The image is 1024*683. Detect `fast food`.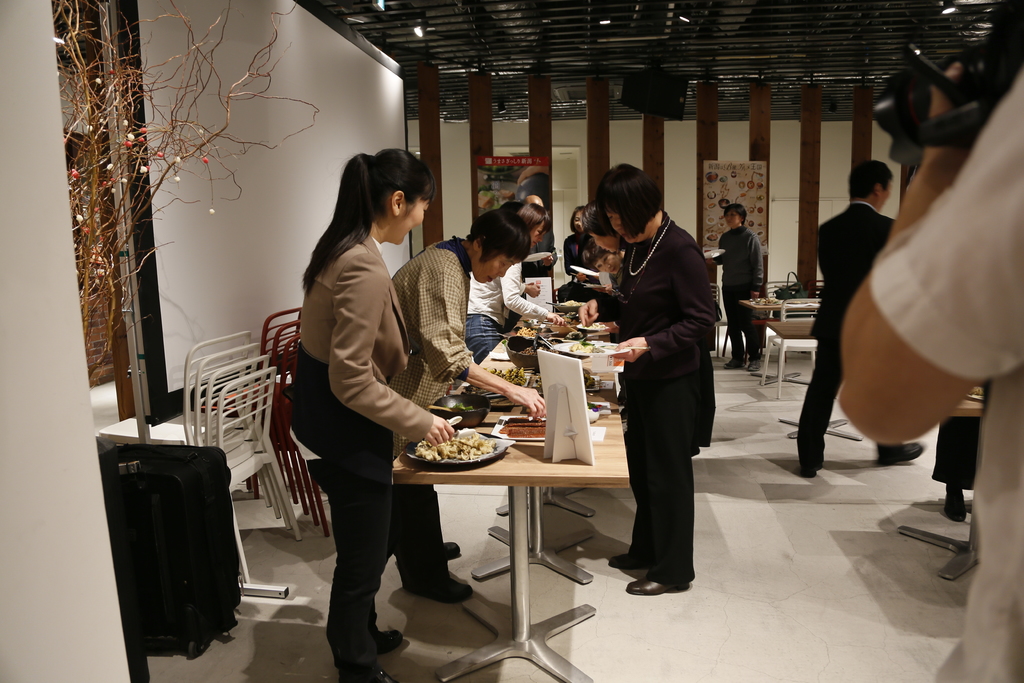
Detection: x1=408, y1=427, x2=508, y2=478.
